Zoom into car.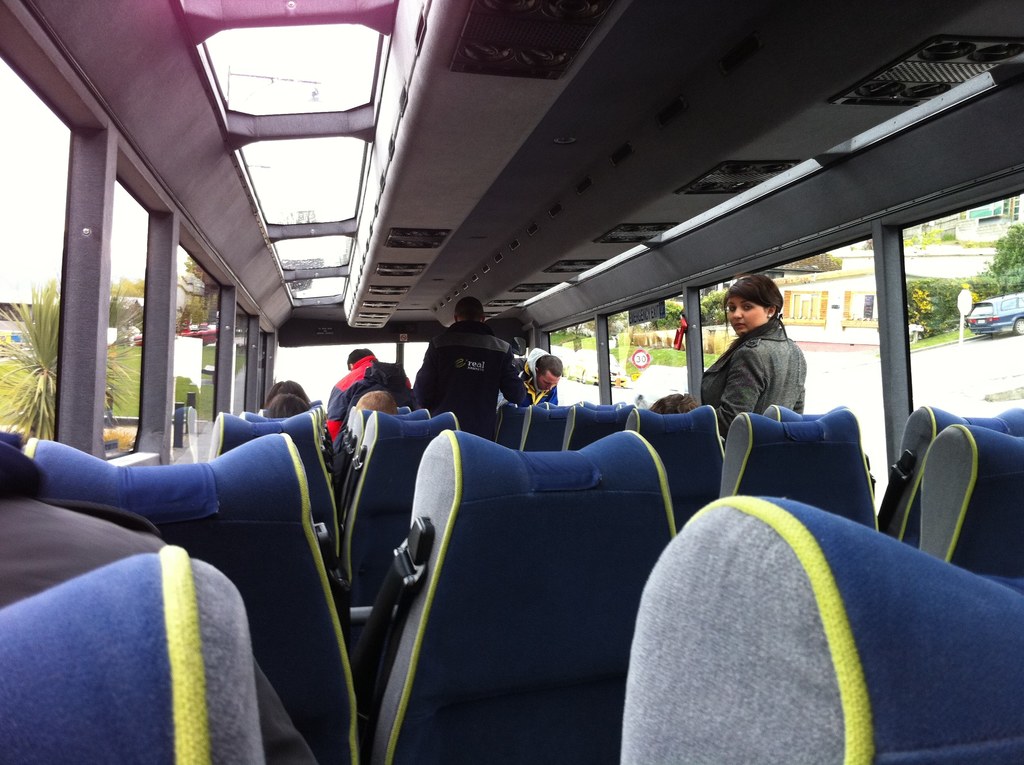
Zoom target: bbox=[964, 286, 1023, 335].
